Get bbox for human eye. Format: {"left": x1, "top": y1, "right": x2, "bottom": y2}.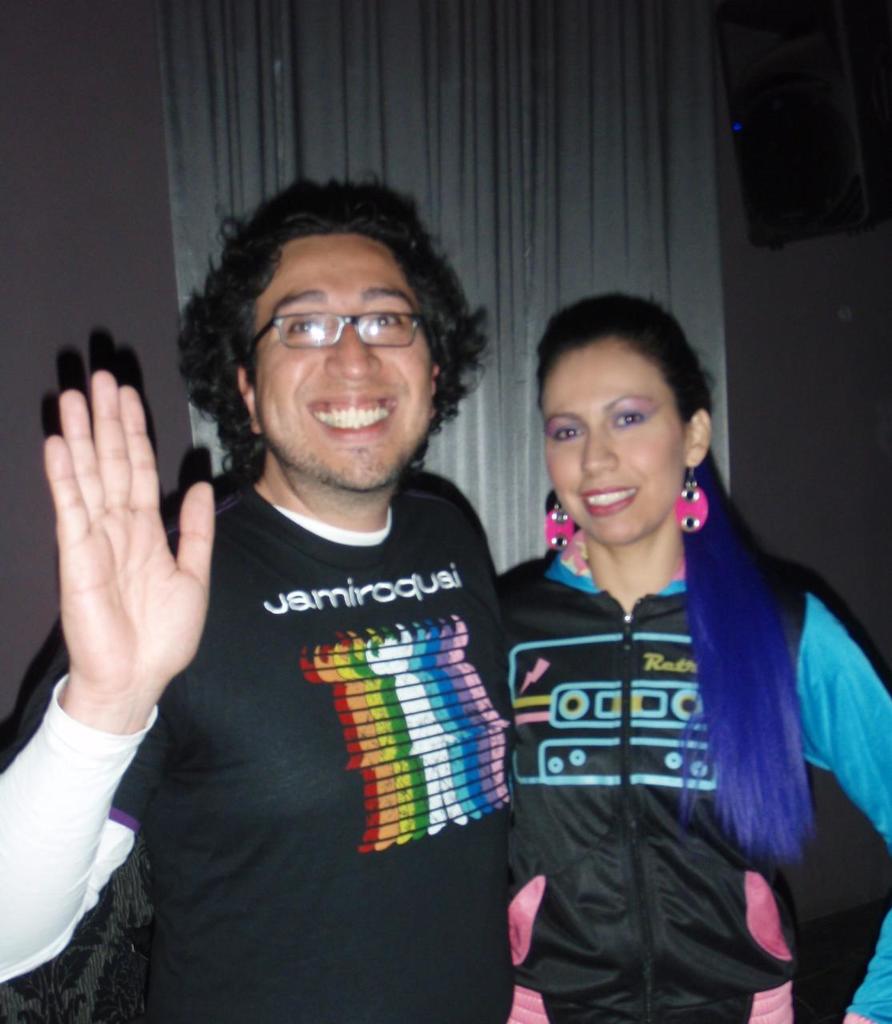
{"left": 606, "top": 402, "right": 649, "bottom": 434}.
